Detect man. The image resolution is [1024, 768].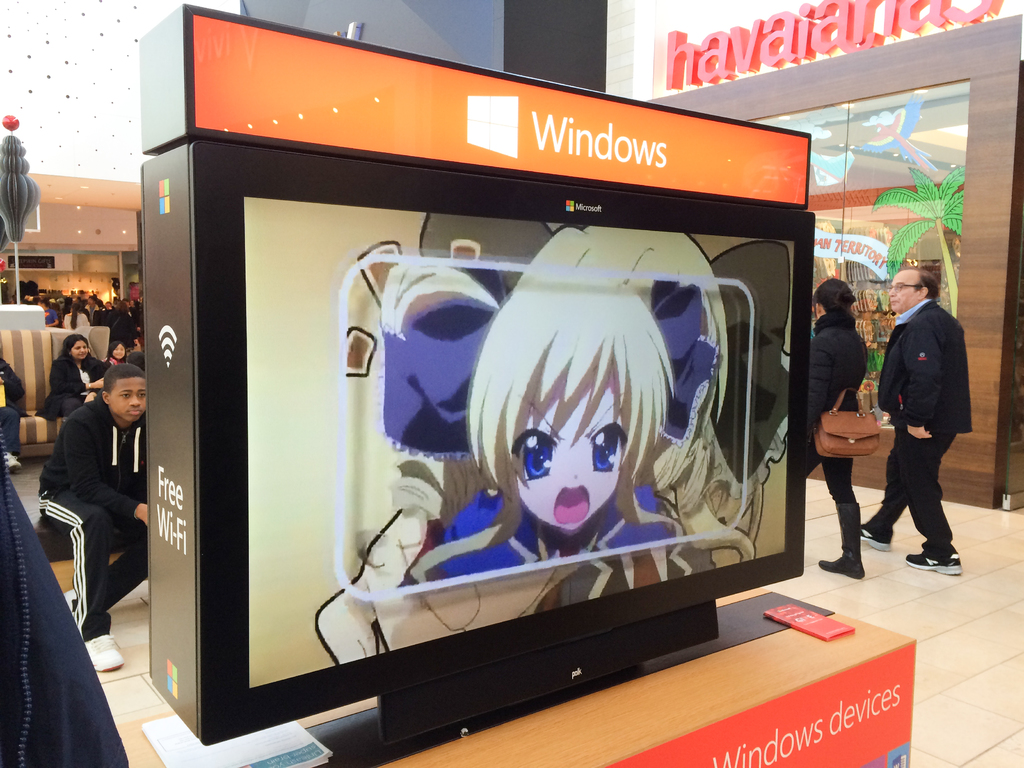
[left=81, top=295, right=100, bottom=326].
